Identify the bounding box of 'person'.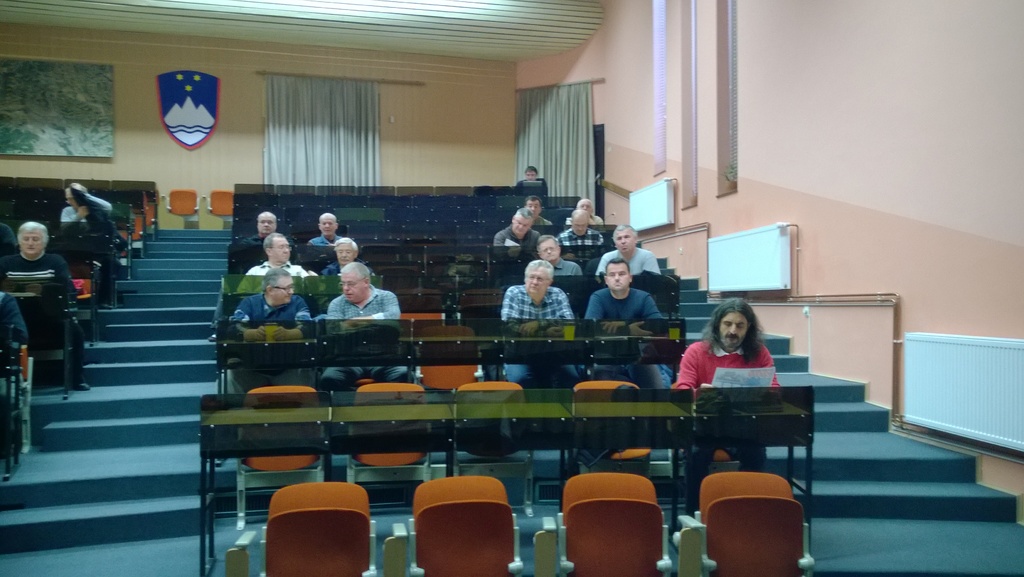
region(0, 220, 98, 389).
